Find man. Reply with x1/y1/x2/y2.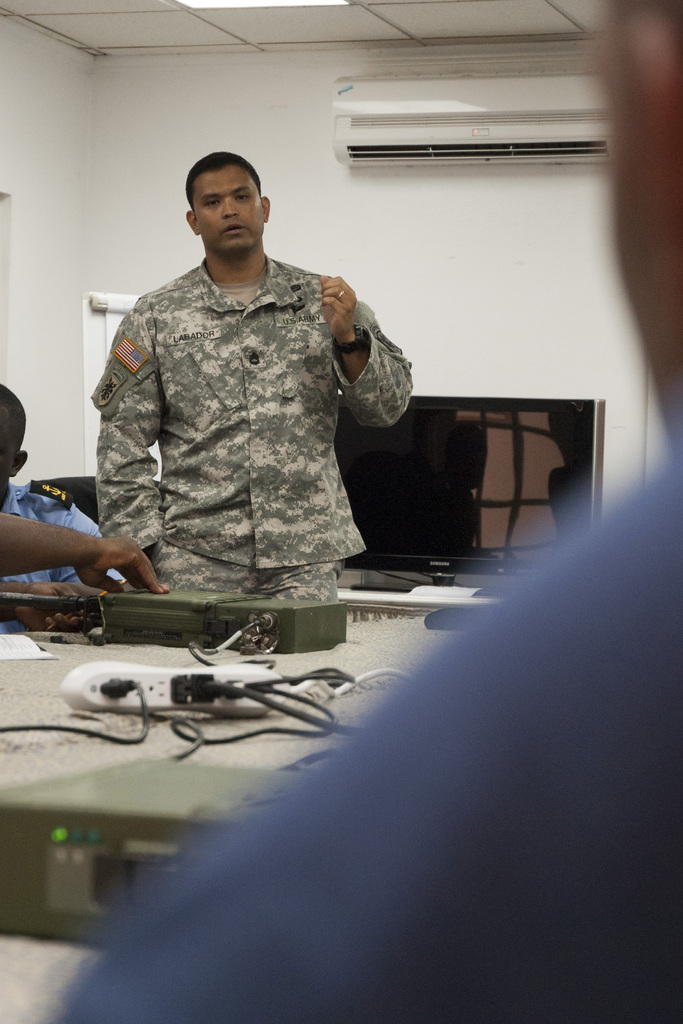
74/132/421/604.
